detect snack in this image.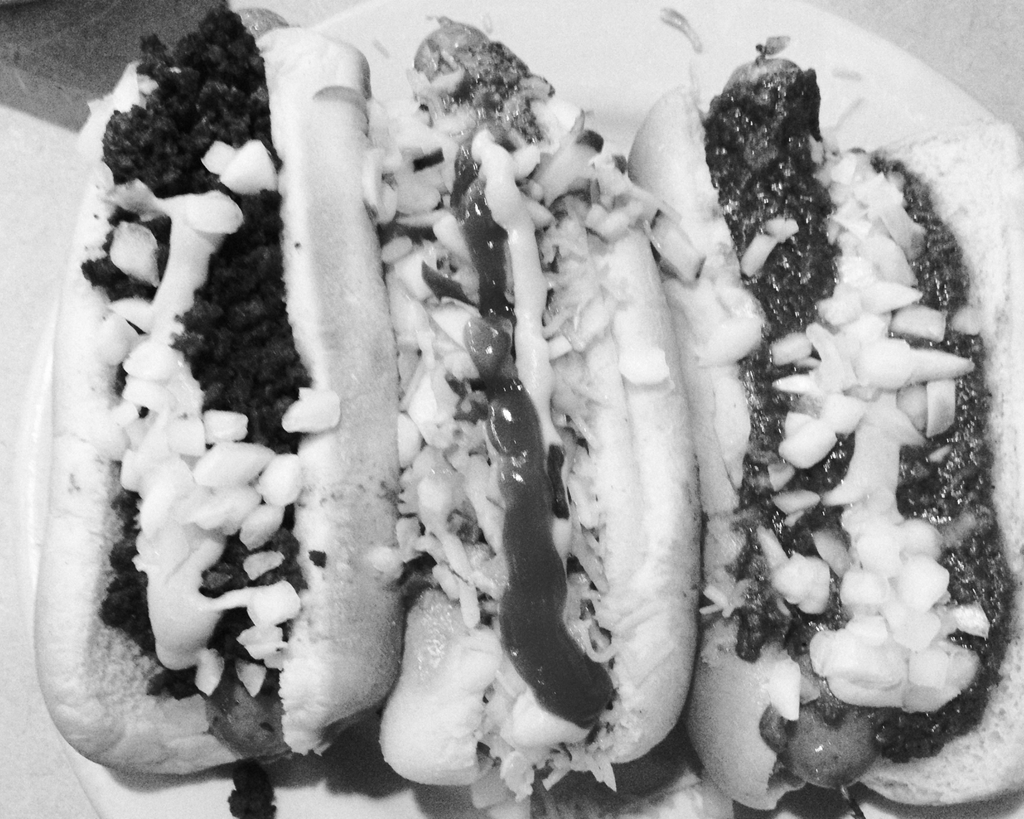
Detection: bbox(27, 0, 396, 818).
